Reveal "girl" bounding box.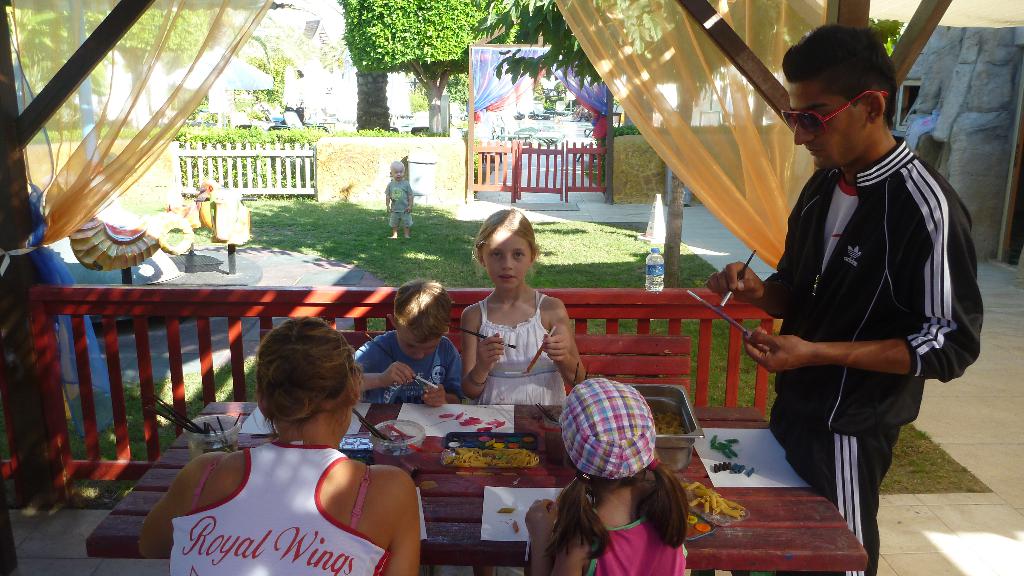
Revealed: locate(461, 209, 586, 407).
